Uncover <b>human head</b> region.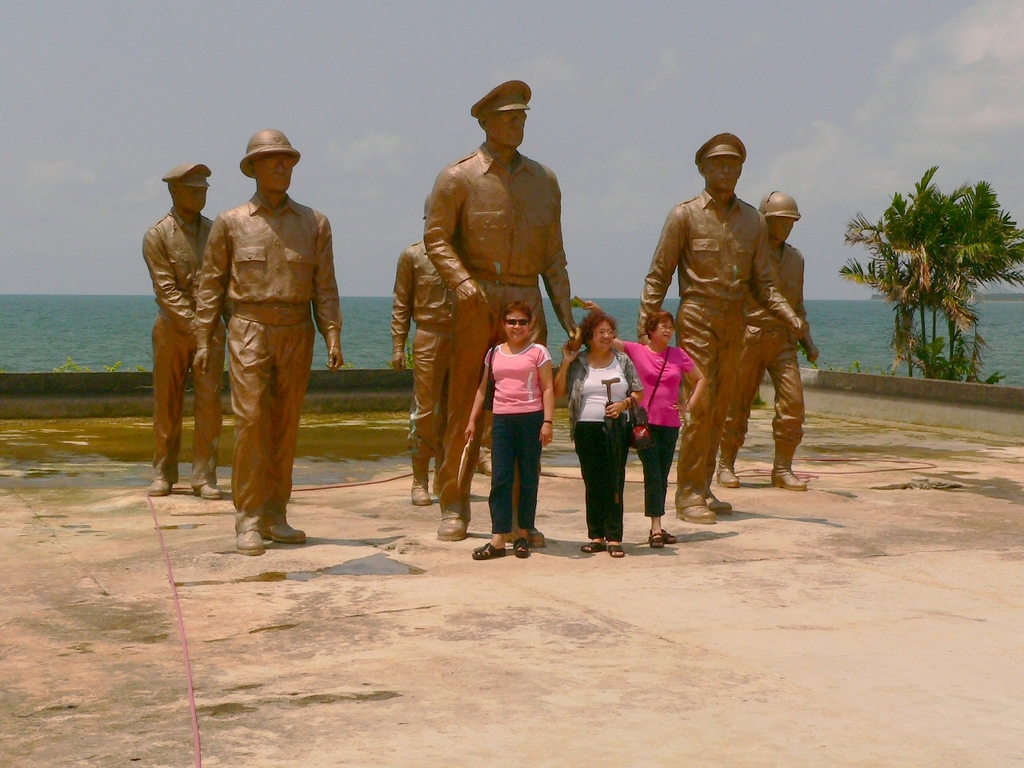
Uncovered: <bbox>755, 187, 802, 239</bbox>.
